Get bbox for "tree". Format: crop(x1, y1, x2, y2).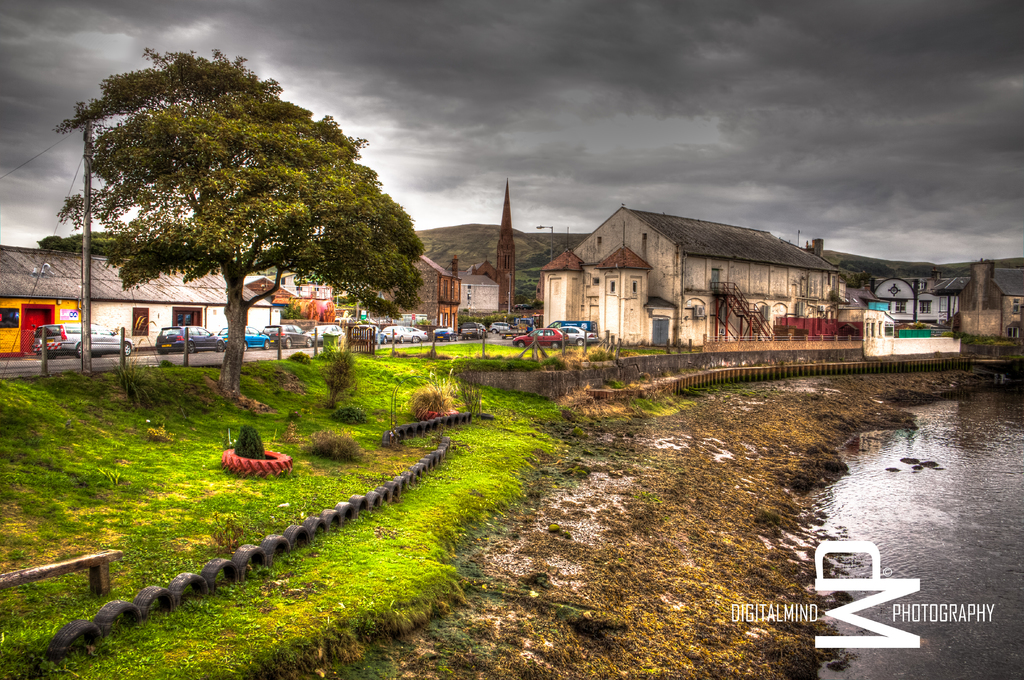
crop(56, 42, 405, 380).
